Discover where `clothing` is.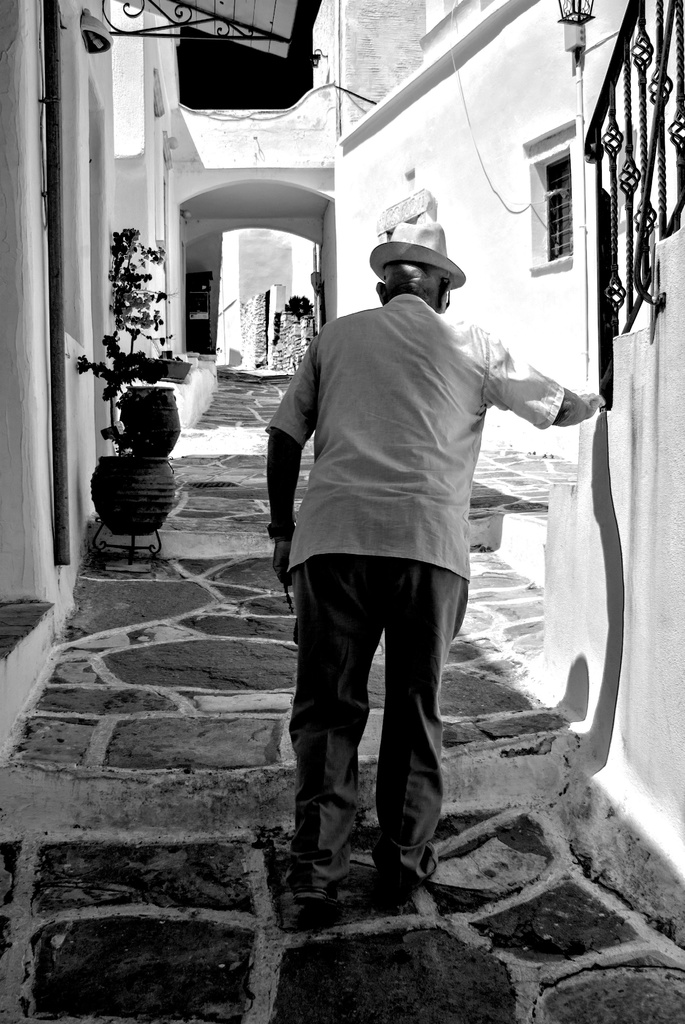
Discovered at [left=258, top=285, right=568, bottom=896].
